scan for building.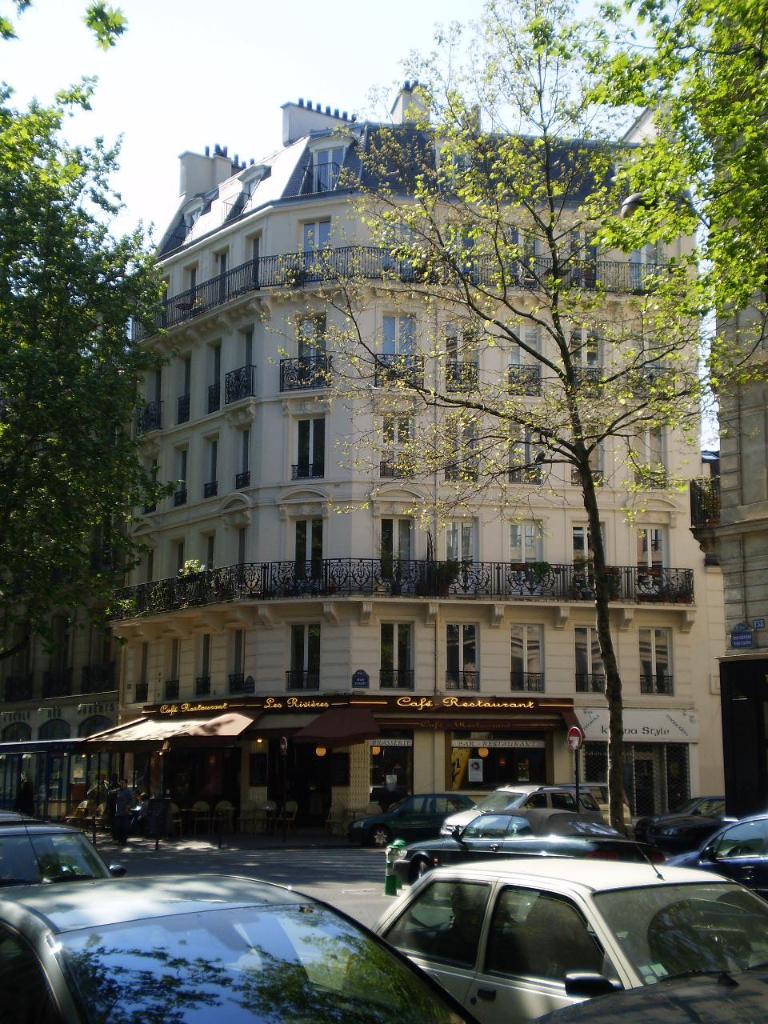
Scan result: bbox=(690, 24, 767, 819).
